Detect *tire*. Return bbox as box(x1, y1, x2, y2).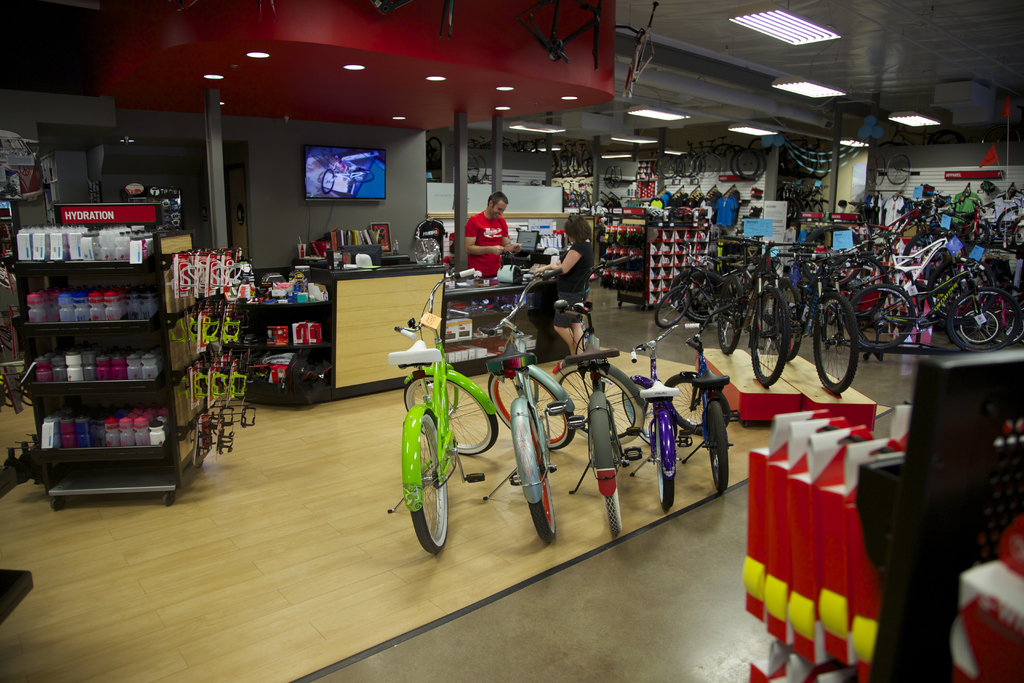
box(748, 137, 770, 158).
